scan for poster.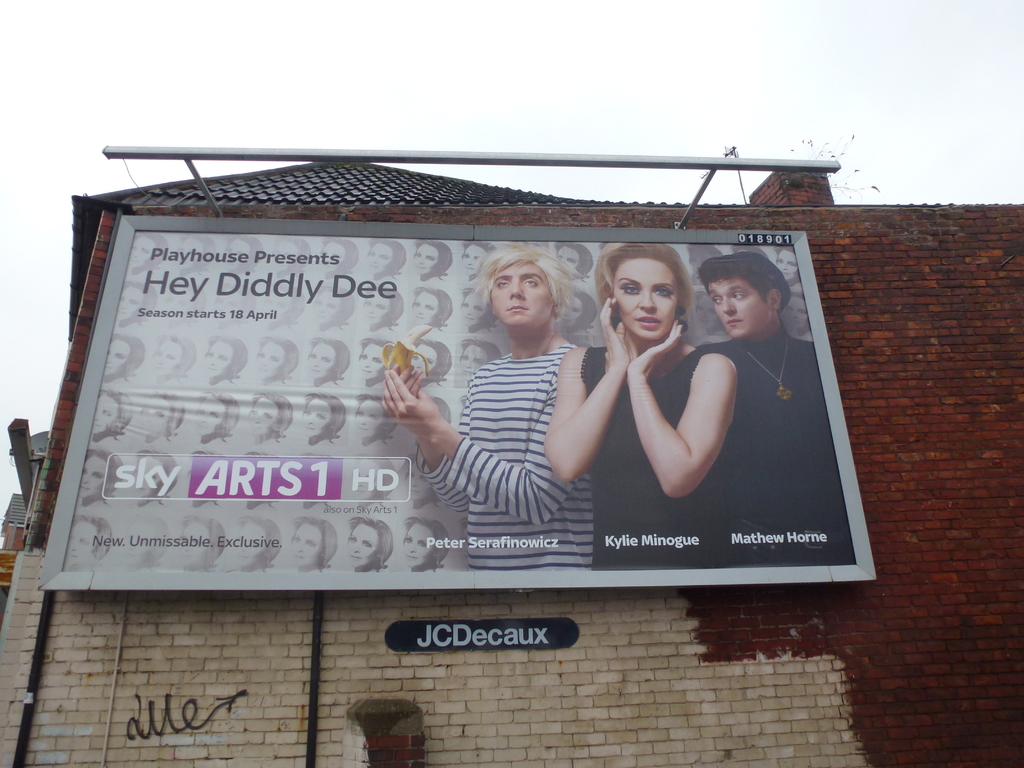
Scan result: BBox(66, 228, 854, 572).
